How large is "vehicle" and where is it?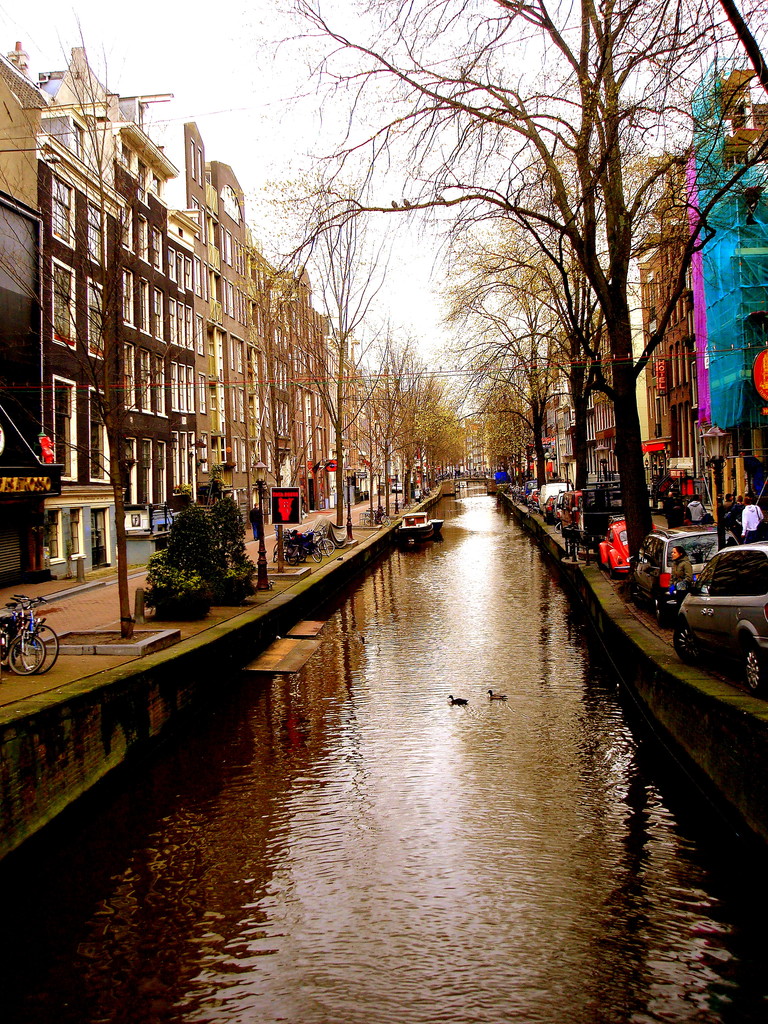
Bounding box: <bbox>0, 588, 61, 674</bbox>.
